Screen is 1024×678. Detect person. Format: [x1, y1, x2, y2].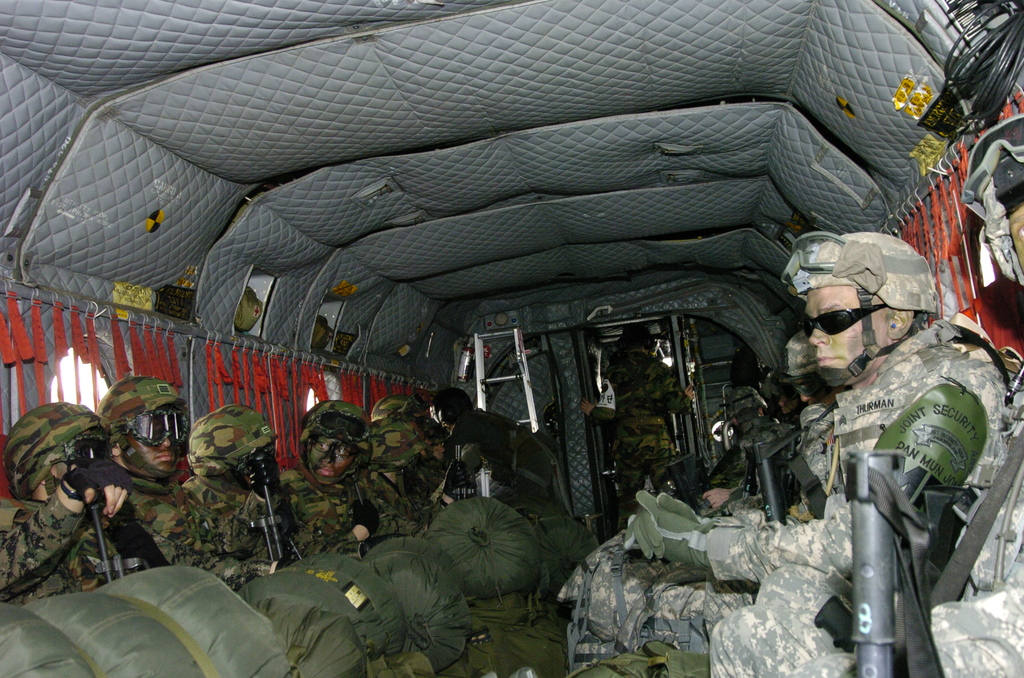
[618, 231, 1023, 677].
